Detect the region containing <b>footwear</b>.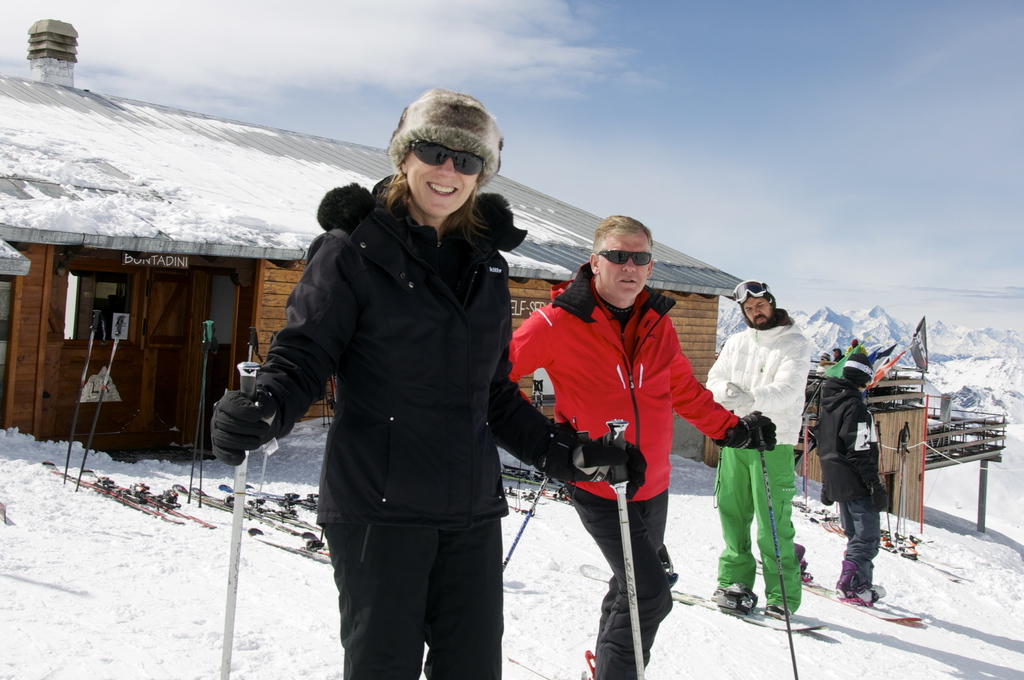
835, 560, 886, 601.
